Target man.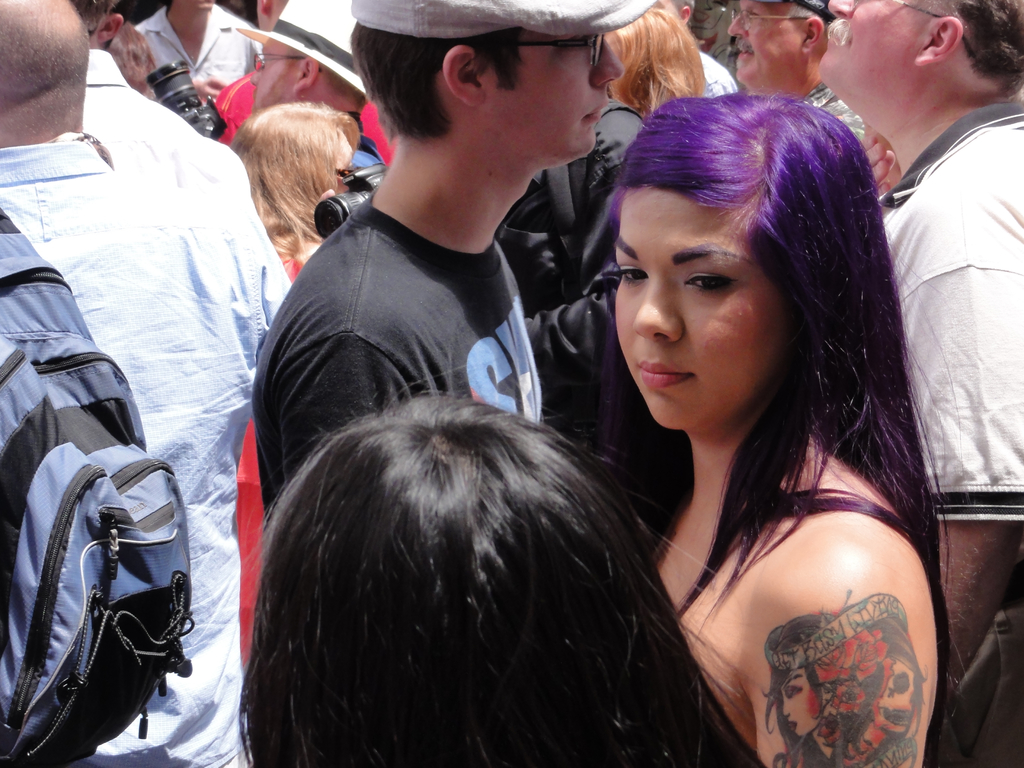
Target region: {"left": 253, "top": 0, "right": 288, "bottom": 30}.
